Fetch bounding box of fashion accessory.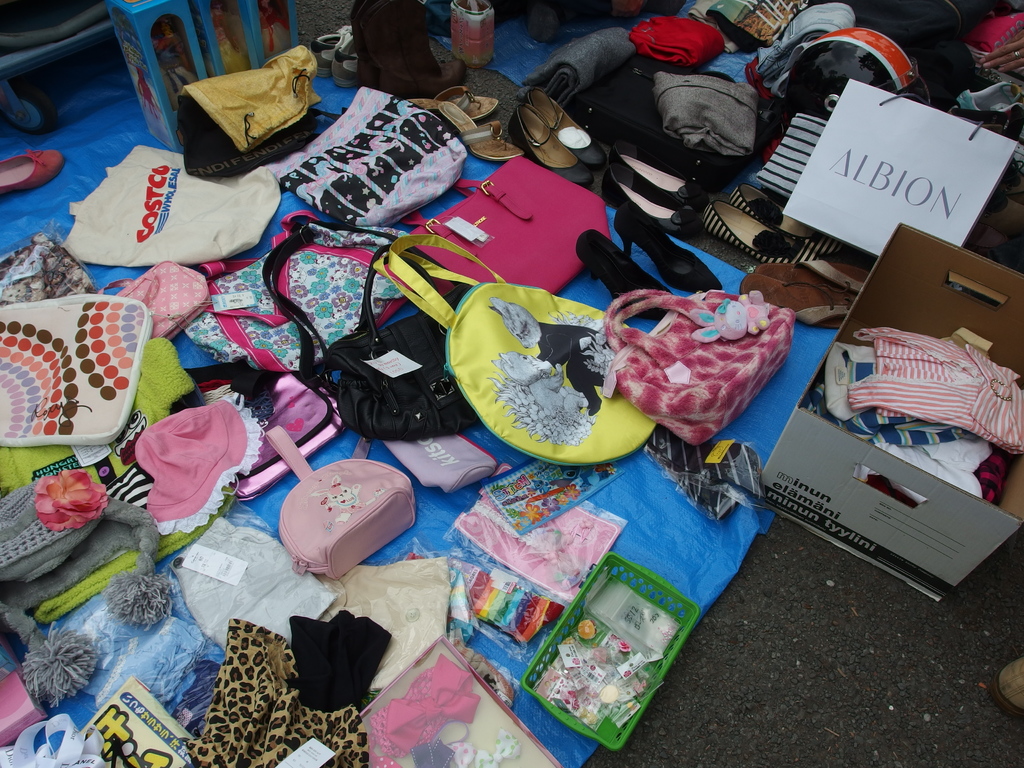
Bbox: {"left": 433, "top": 98, "right": 521, "bottom": 161}.
